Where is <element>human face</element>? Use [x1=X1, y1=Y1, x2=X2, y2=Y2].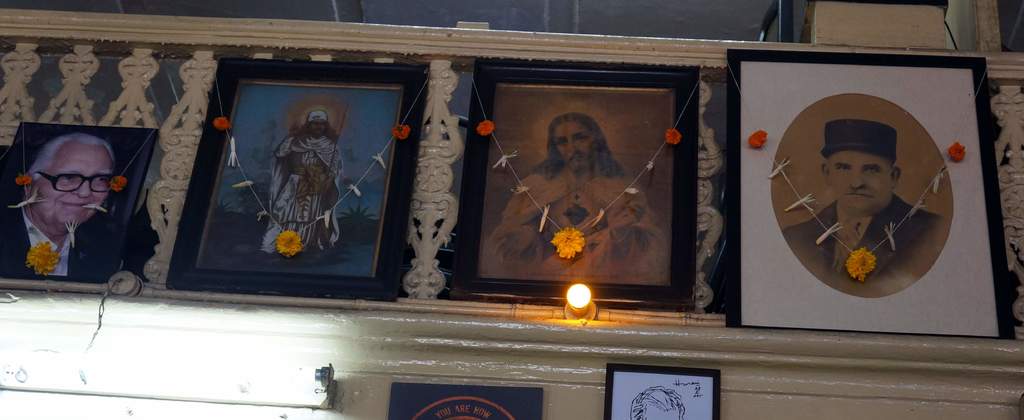
[x1=36, y1=146, x2=117, y2=230].
